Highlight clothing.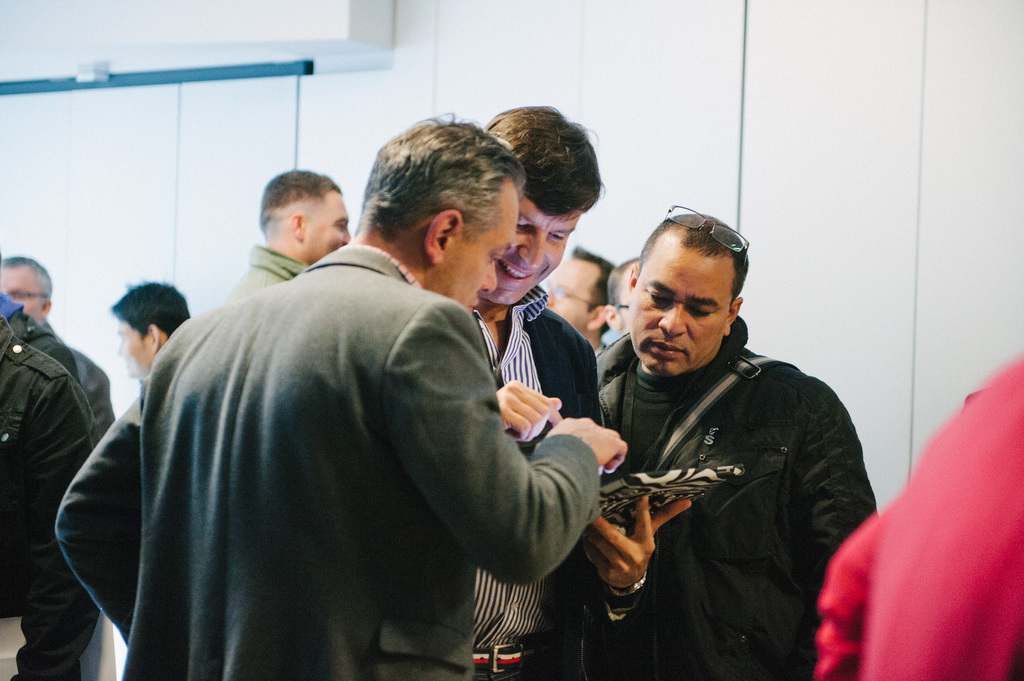
Highlighted region: <region>40, 317, 113, 680</region>.
